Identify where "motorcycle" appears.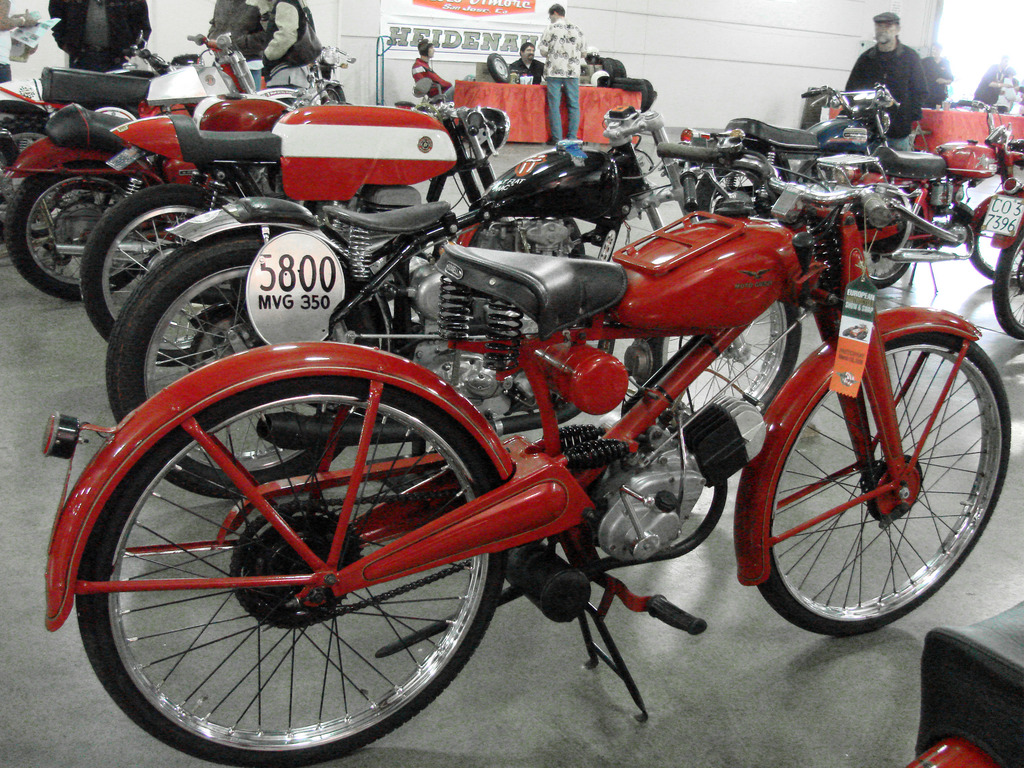
Appears at 0/38/194/253.
